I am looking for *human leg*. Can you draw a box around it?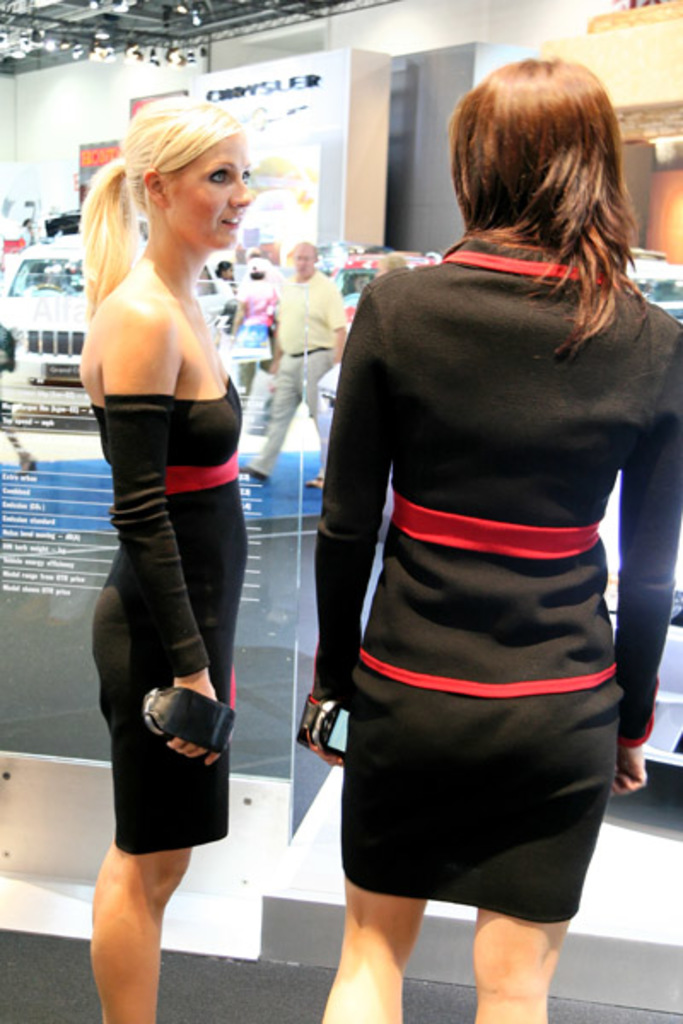
Sure, the bounding box is [x1=290, y1=345, x2=335, y2=510].
